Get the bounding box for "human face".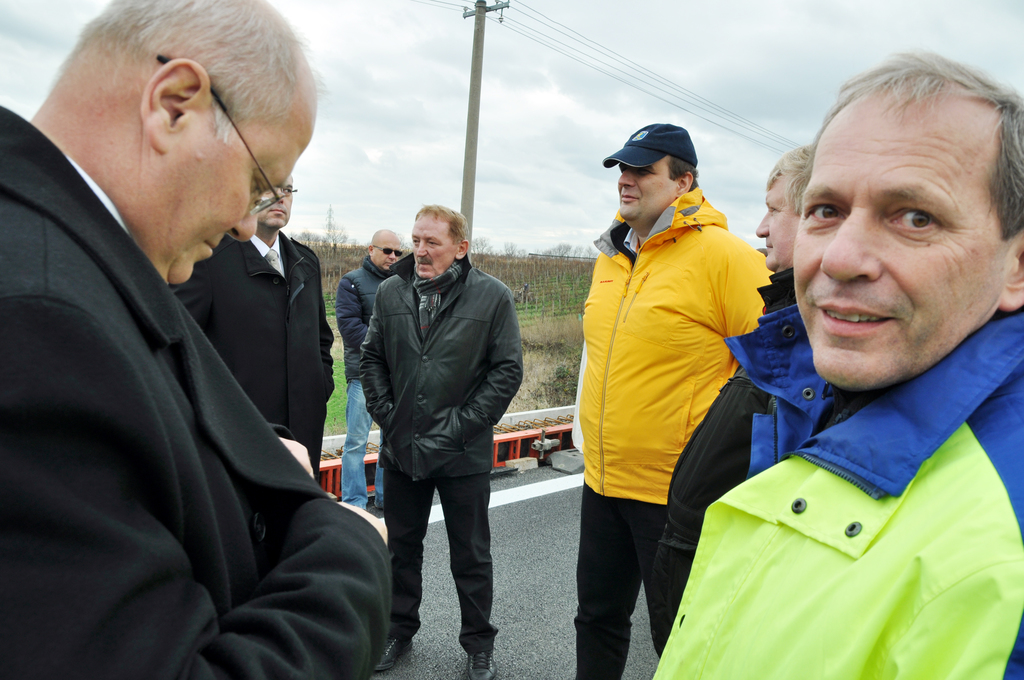
box(796, 100, 1011, 391).
